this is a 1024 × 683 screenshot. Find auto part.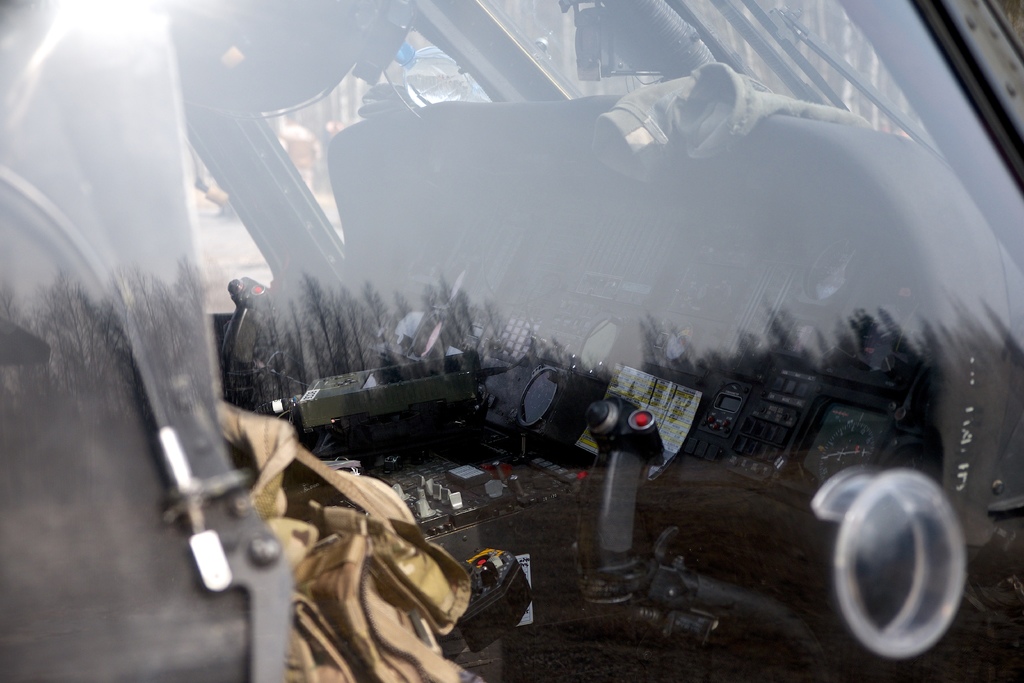
Bounding box: 0, 0, 1023, 682.
